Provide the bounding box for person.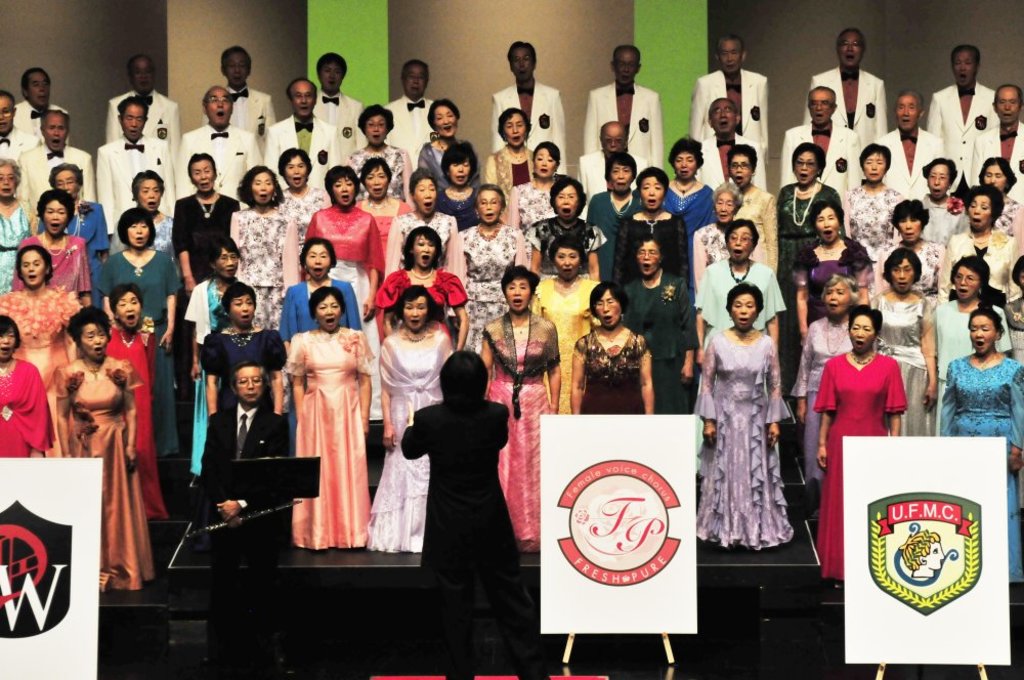
<bbox>783, 83, 866, 193</bbox>.
